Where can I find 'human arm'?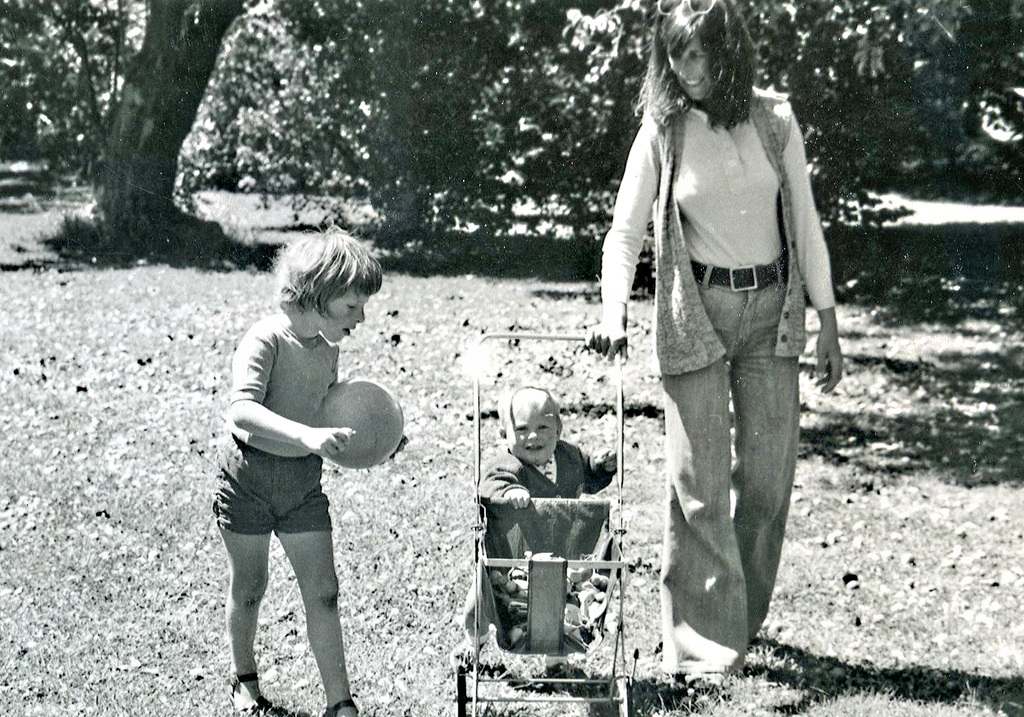
You can find it at (left=582, top=444, right=623, bottom=492).
